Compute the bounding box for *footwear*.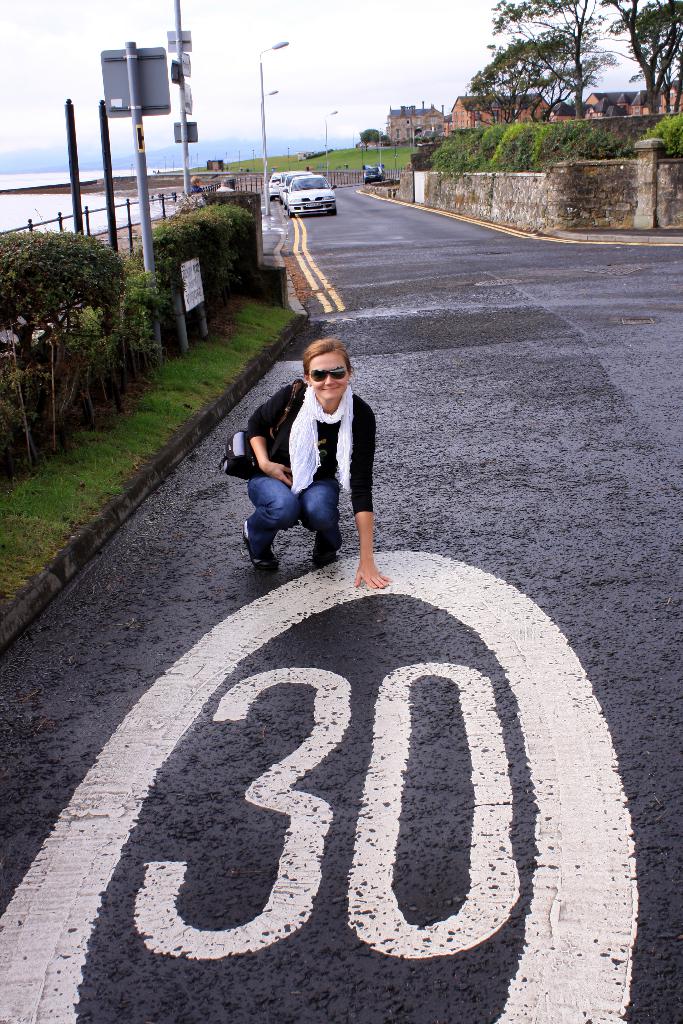
(243,524,281,570).
